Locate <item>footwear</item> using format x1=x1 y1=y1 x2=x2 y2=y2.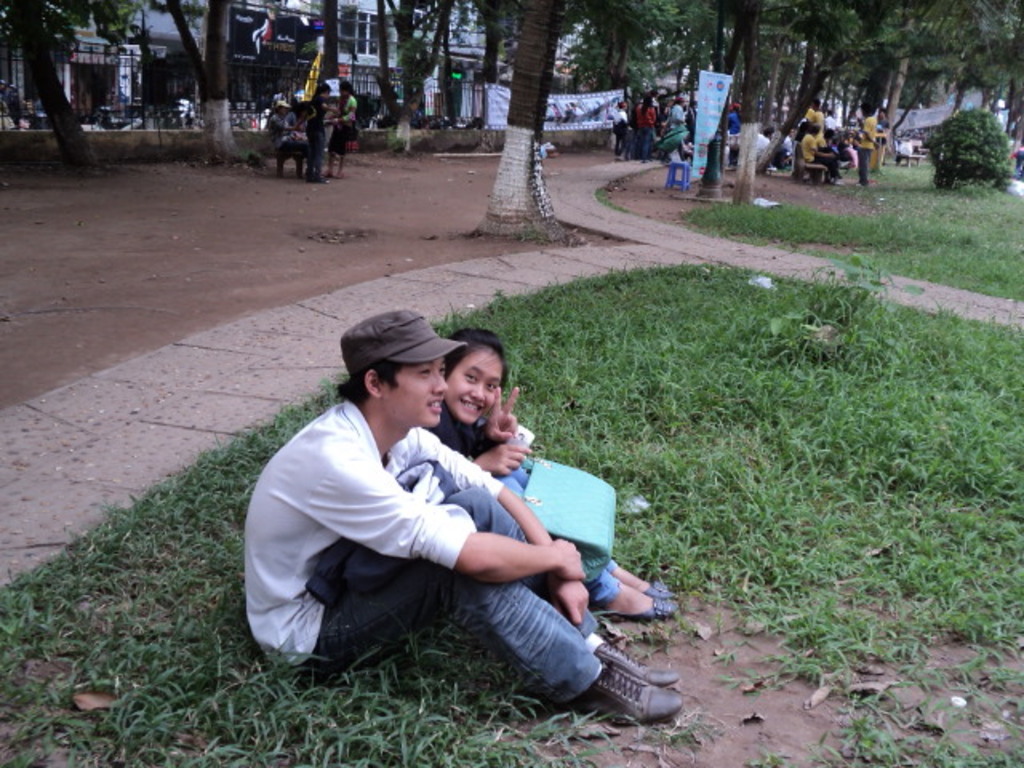
x1=606 y1=594 x2=674 y2=619.
